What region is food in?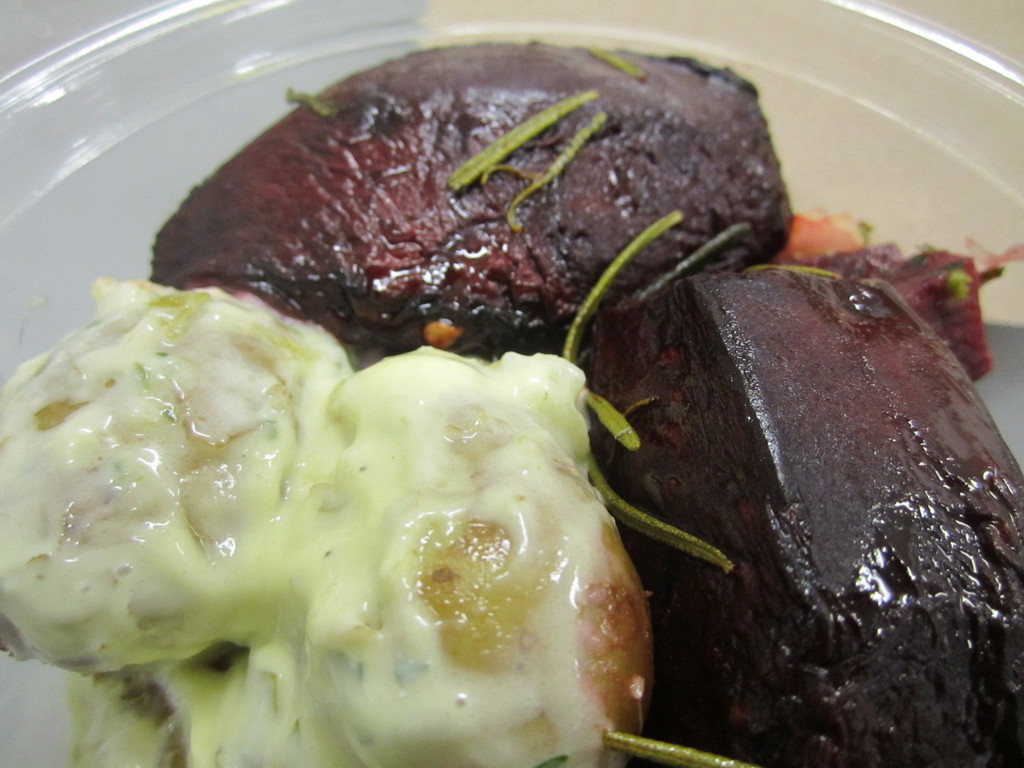
box=[152, 37, 794, 377].
